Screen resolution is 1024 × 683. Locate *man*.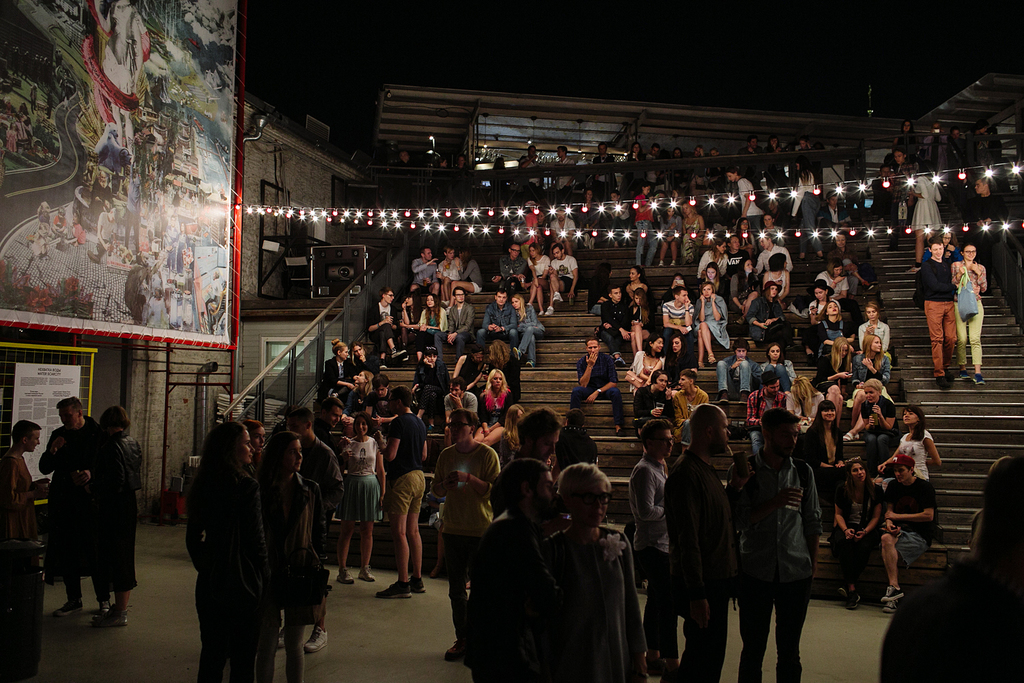
(left=628, top=420, right=674, bottom=678).
